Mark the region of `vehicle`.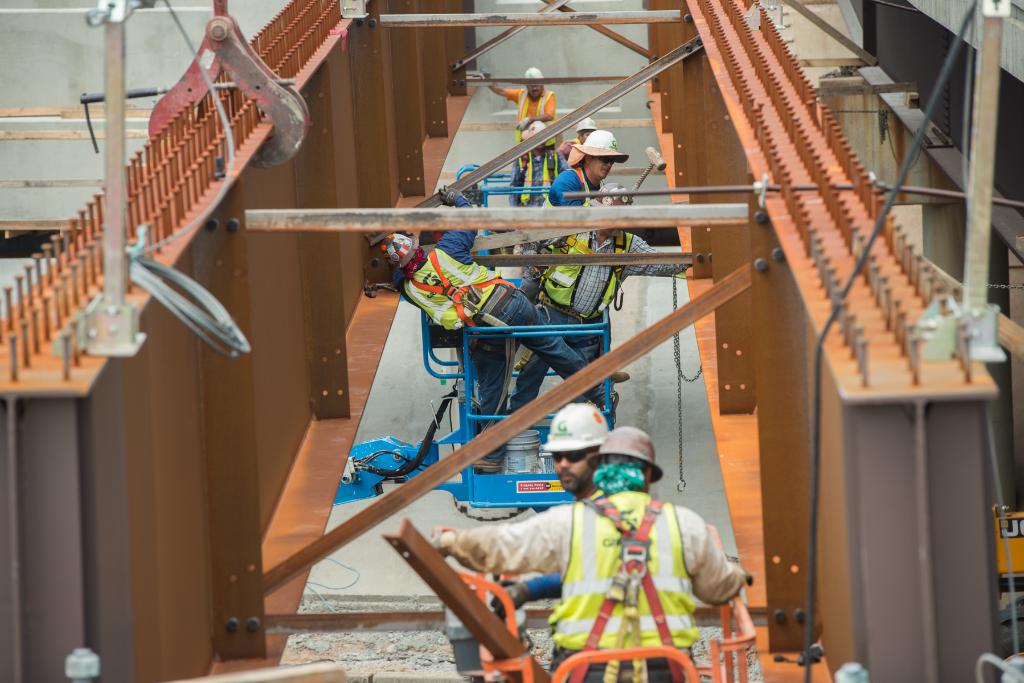
Region: (383,527,767,682).
